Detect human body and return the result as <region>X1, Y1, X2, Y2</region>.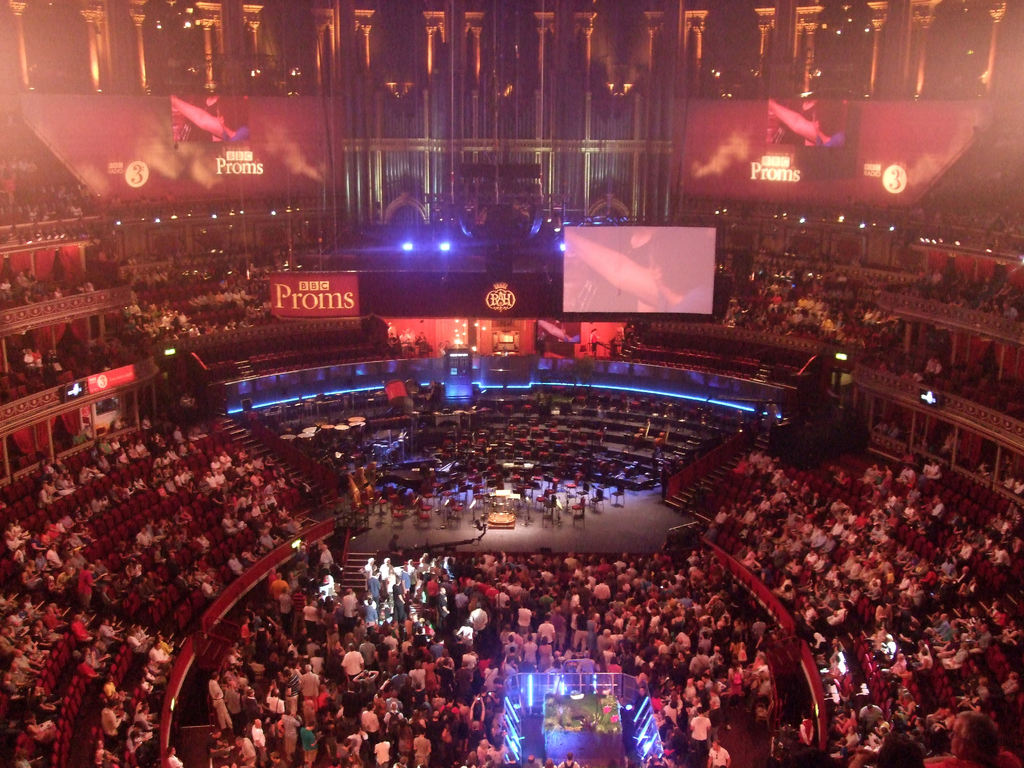
<region>989, 508, 1000, 526</region>.
